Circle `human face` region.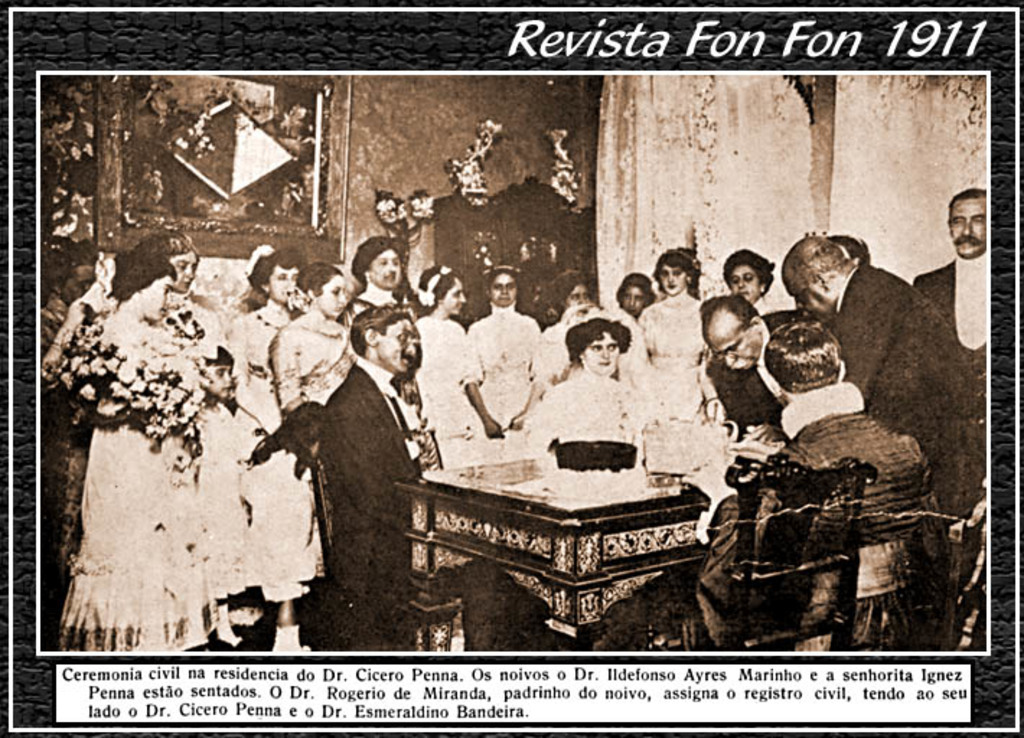
Region: [169,251,196,293].
